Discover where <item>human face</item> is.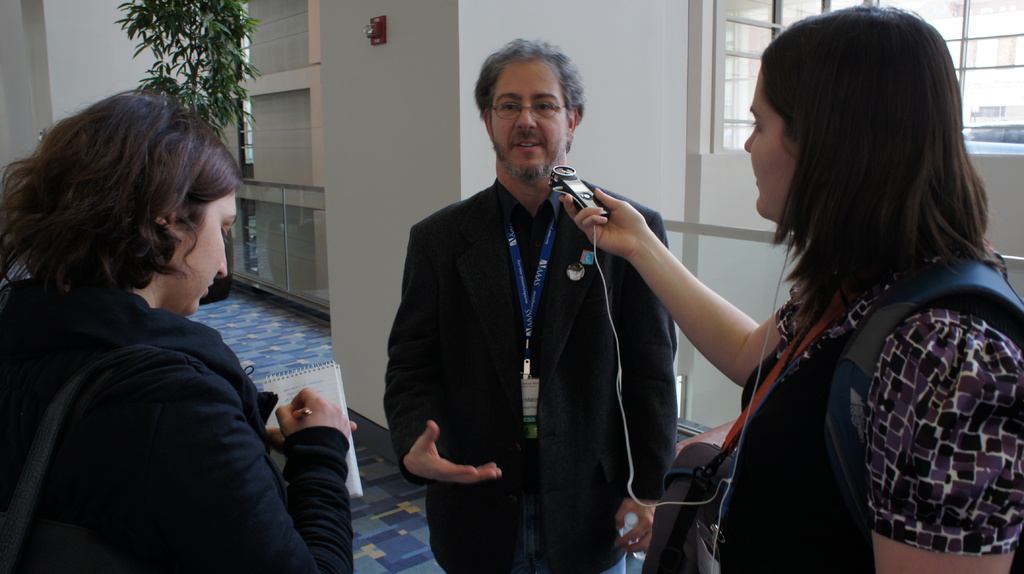
Discovered at [left=492, top=58, right=572, bottom=170].
